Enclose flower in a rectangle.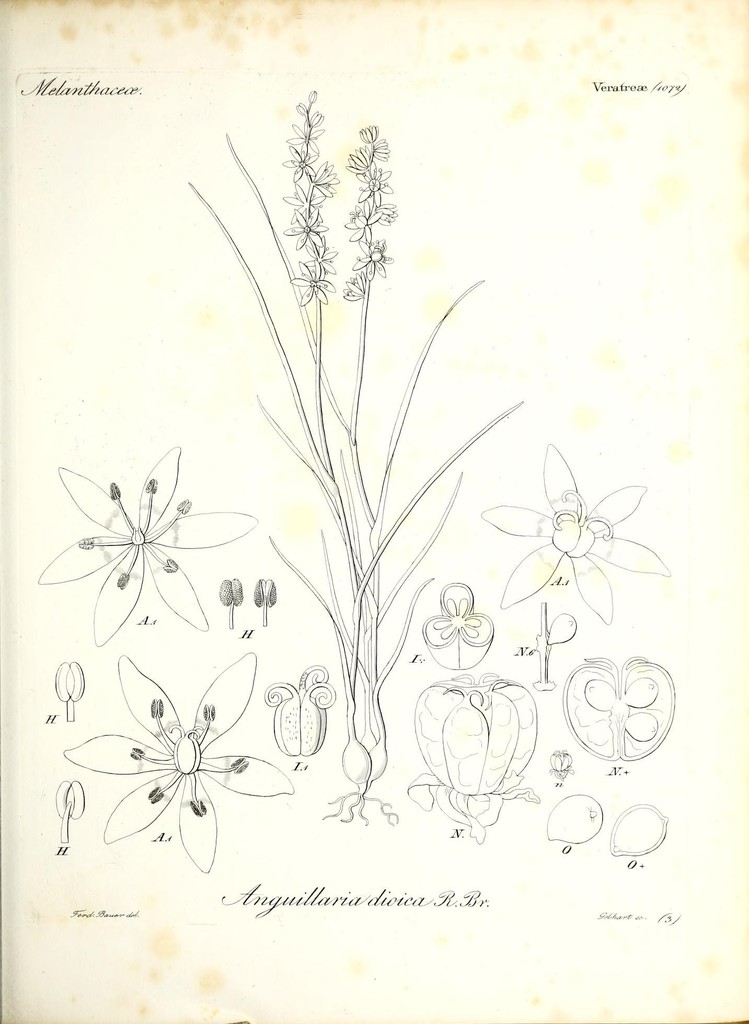
box(309, 111, 325, 125).
